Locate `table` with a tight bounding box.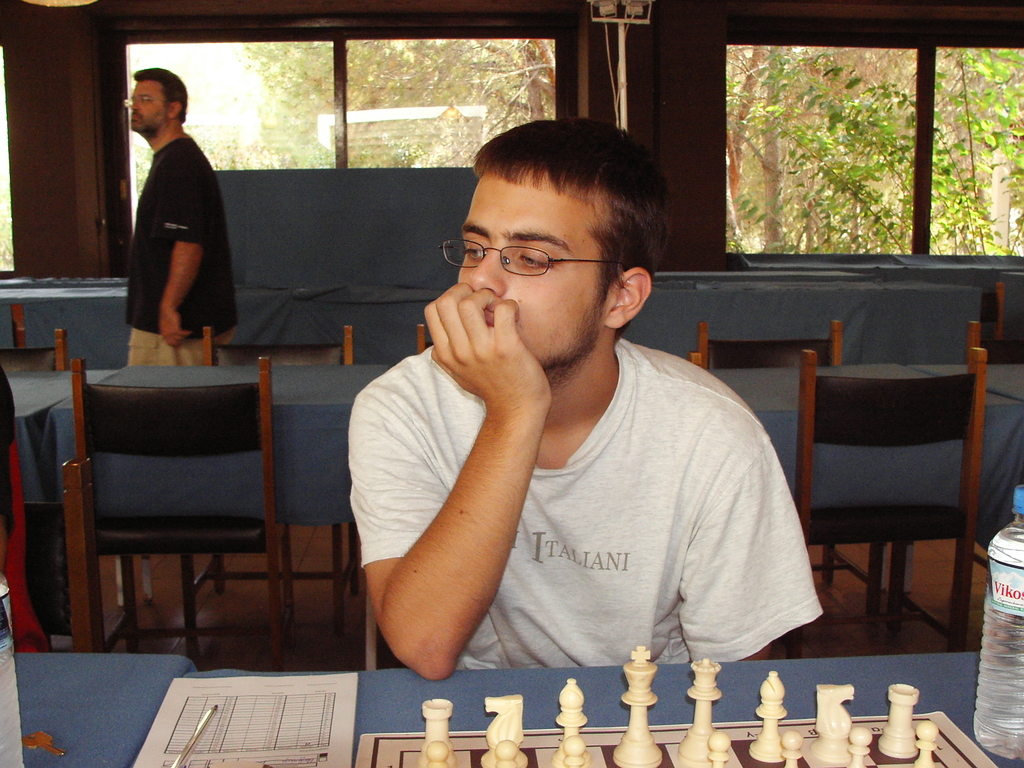
<box>335,648,1018,767</box>.
